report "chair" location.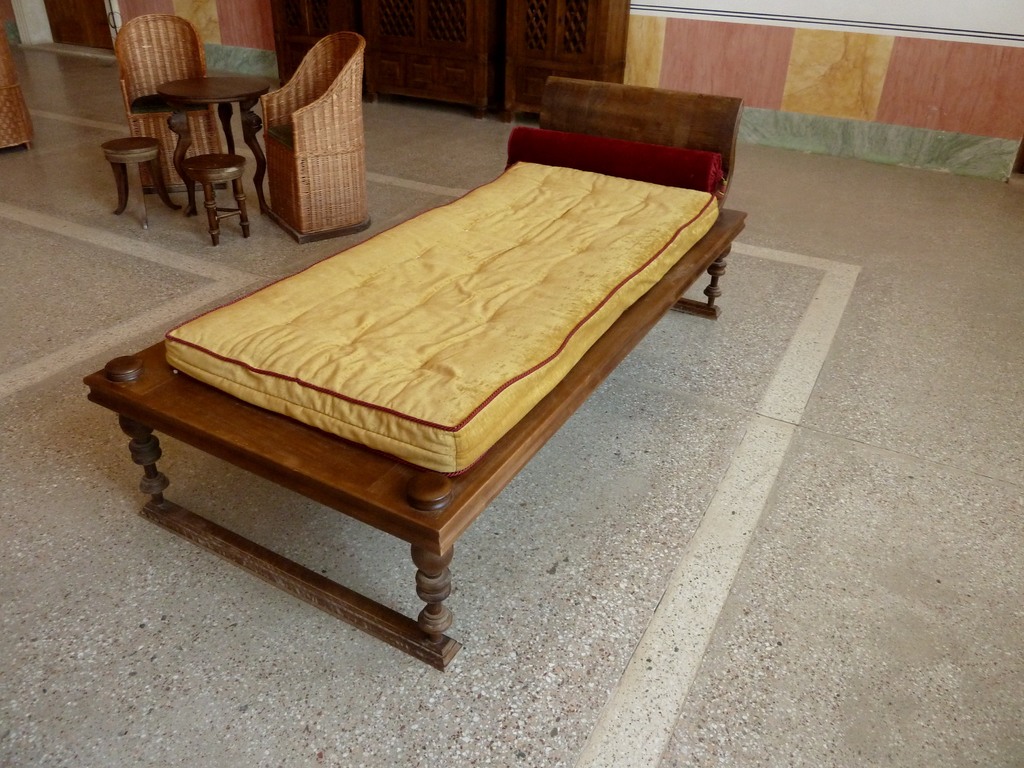
Report: (left=109, top=13, right=234, bottom=195).
